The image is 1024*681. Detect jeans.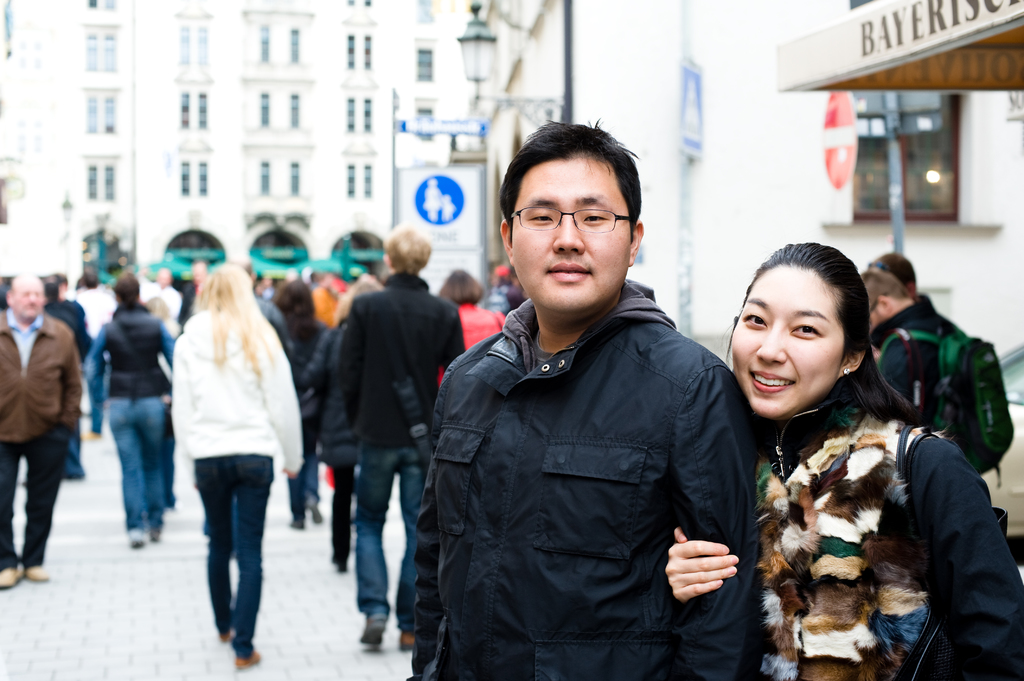
Detection: [left=287, top=451, right=321, bottom=520].
